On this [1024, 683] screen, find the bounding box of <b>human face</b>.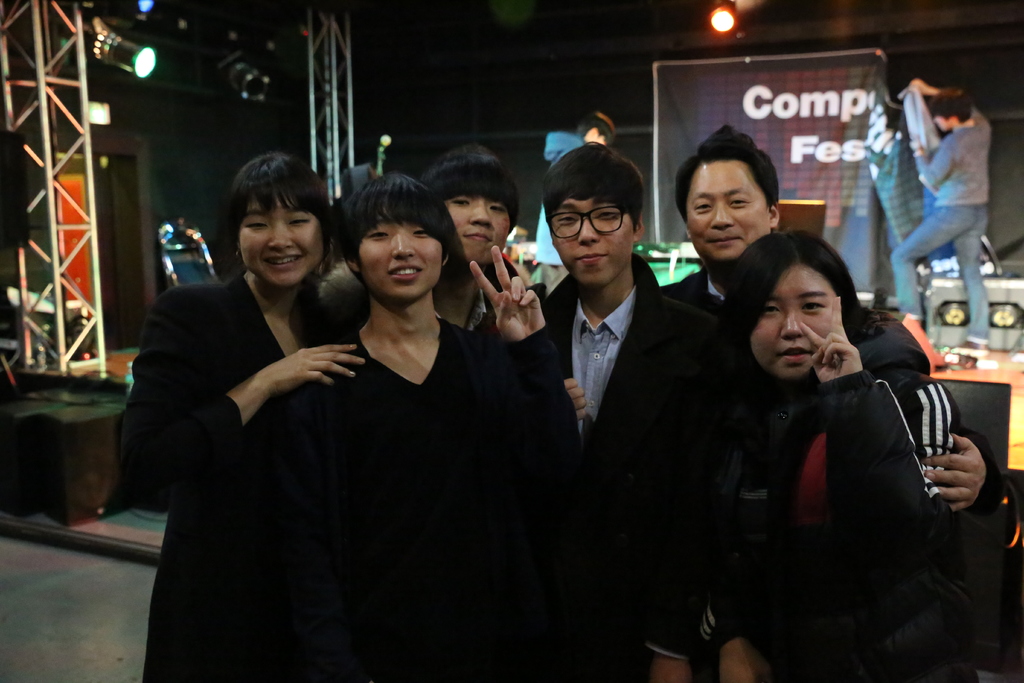
Bounding box: {"x1": 237, "y1": 197, "x2": 325, "y2": 287}.
